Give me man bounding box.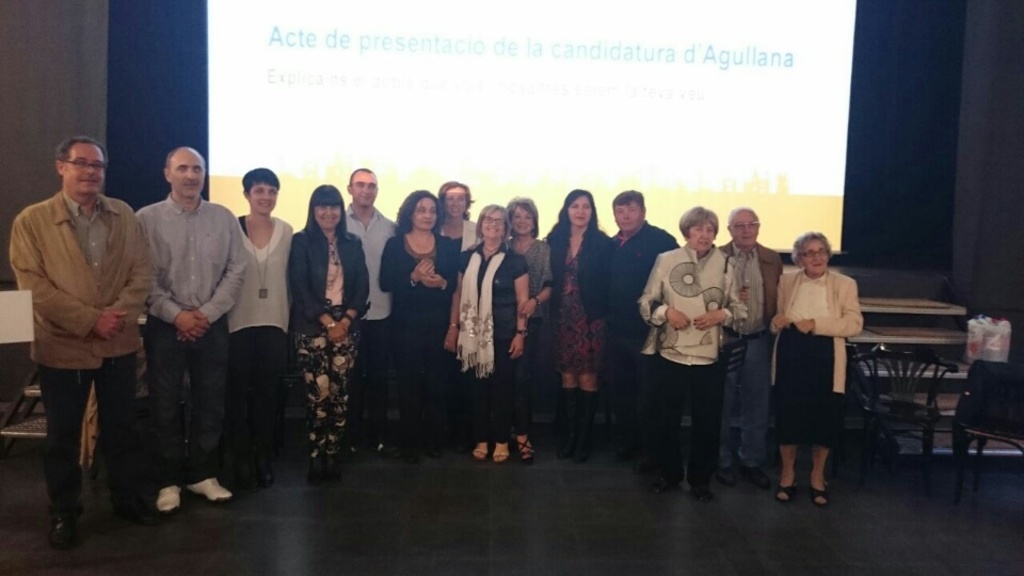
region(718, 204, 793, 469).
